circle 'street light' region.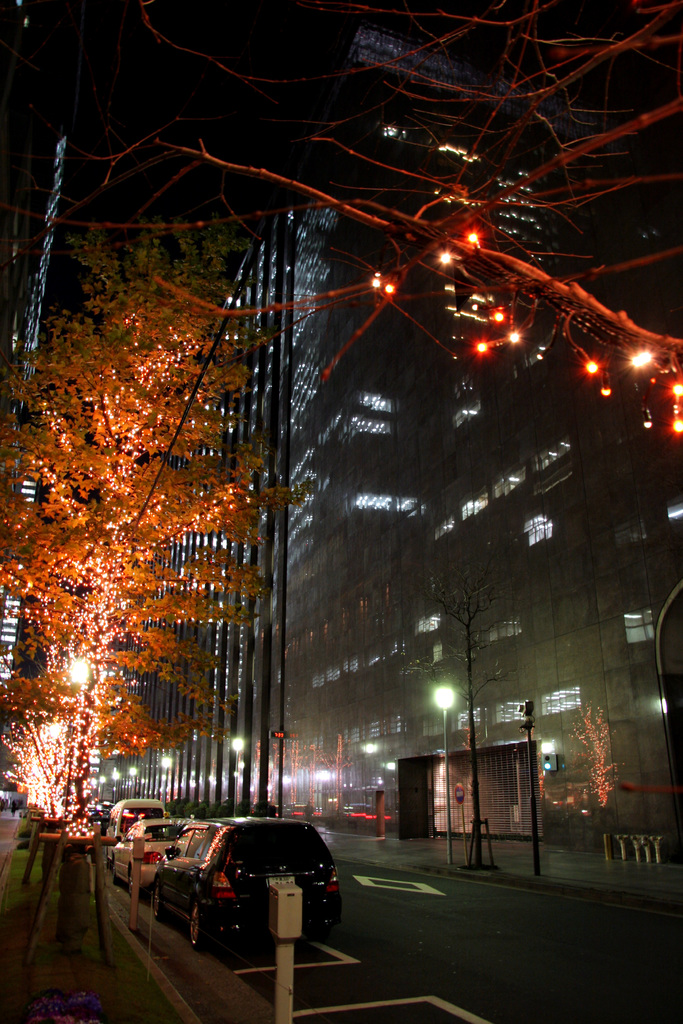
Region: 652, 578, 682, 851.
